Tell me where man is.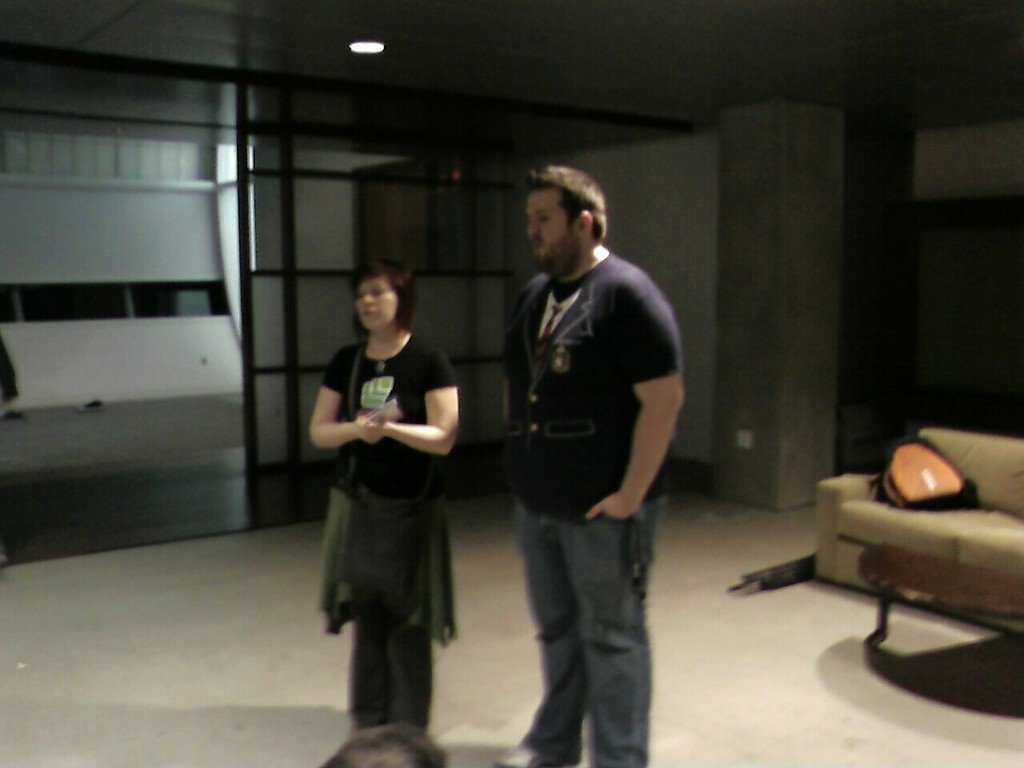
man is at BBox(474, 156, 699, 729).
